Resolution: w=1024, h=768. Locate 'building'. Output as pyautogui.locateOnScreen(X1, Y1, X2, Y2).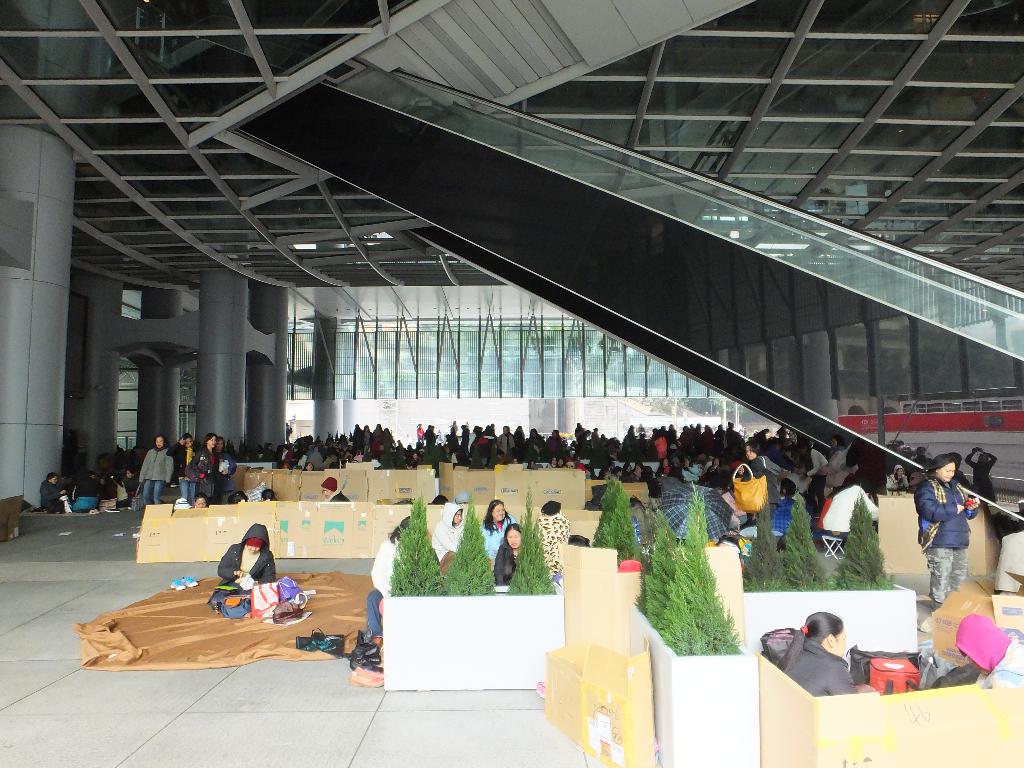
pyautogui.locateOnScreen(0, 0, 1023, 767).
